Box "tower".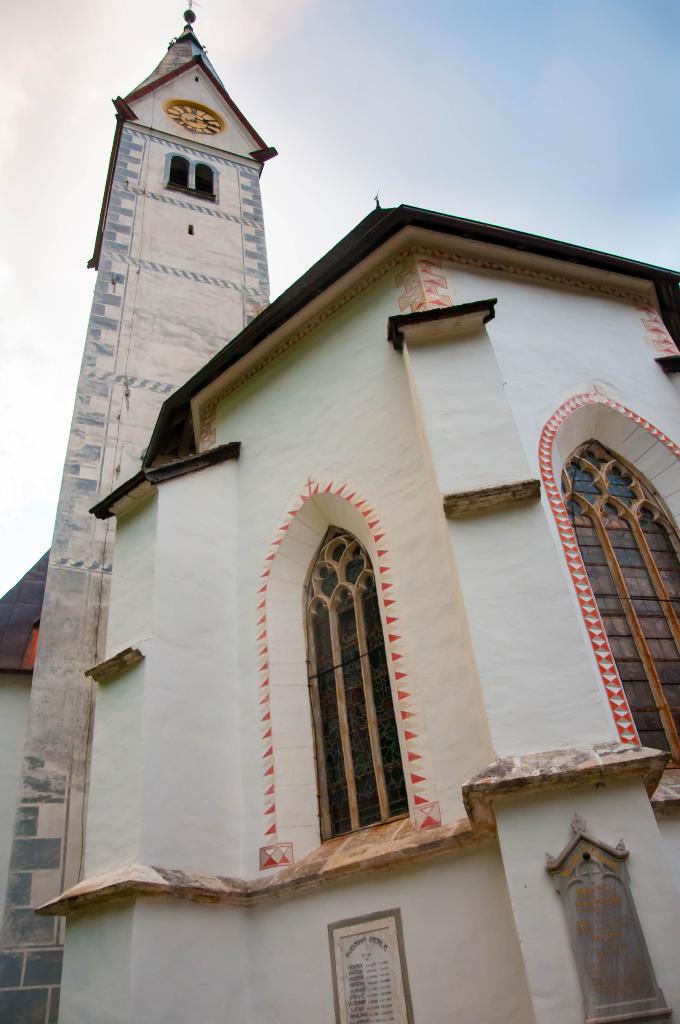
<region>0, 0, 274, 1023</region>.
